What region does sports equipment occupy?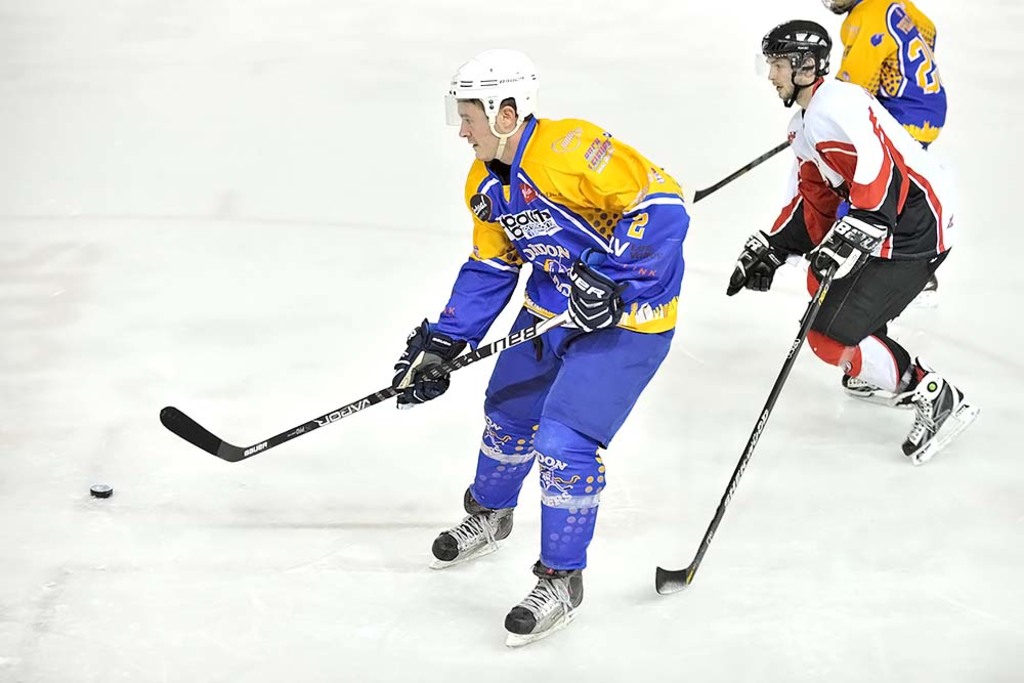
crop(429, 486, 512, 567).
